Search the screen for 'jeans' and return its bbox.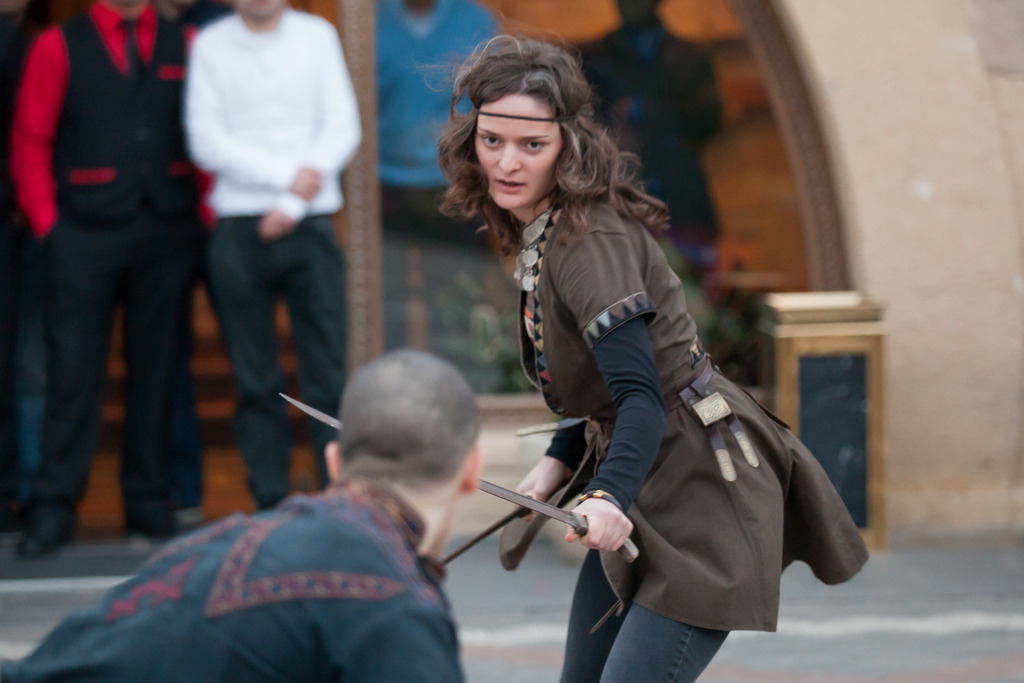
Found: {"x1": 207, "y1": 220, "x2": 348, "y2": 504}.
